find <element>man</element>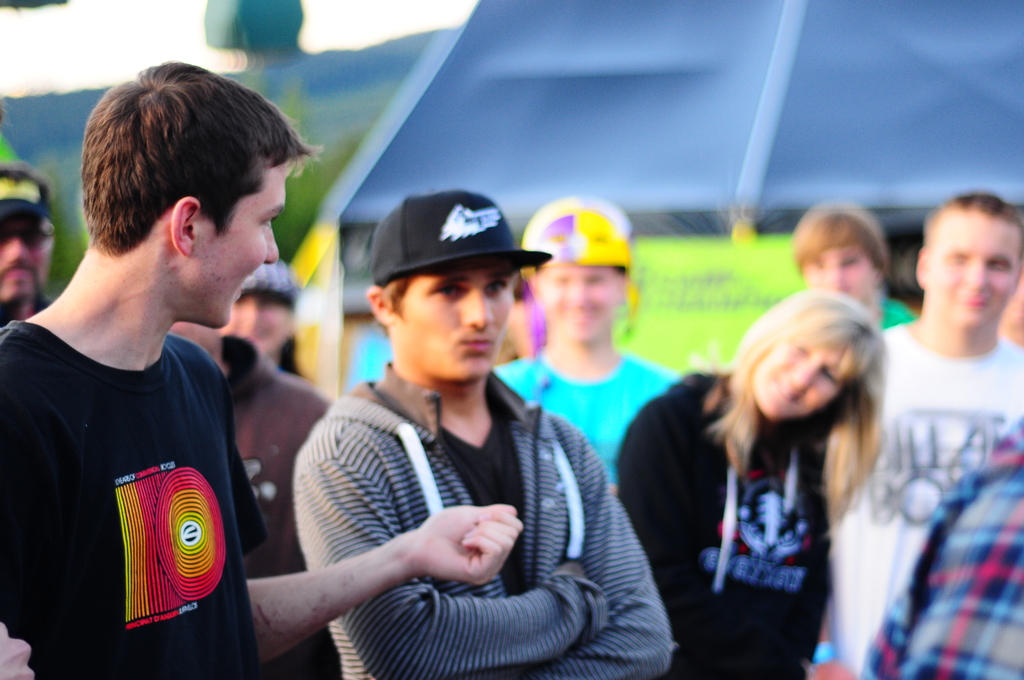
bbox=[493, 193, 678, 495]
